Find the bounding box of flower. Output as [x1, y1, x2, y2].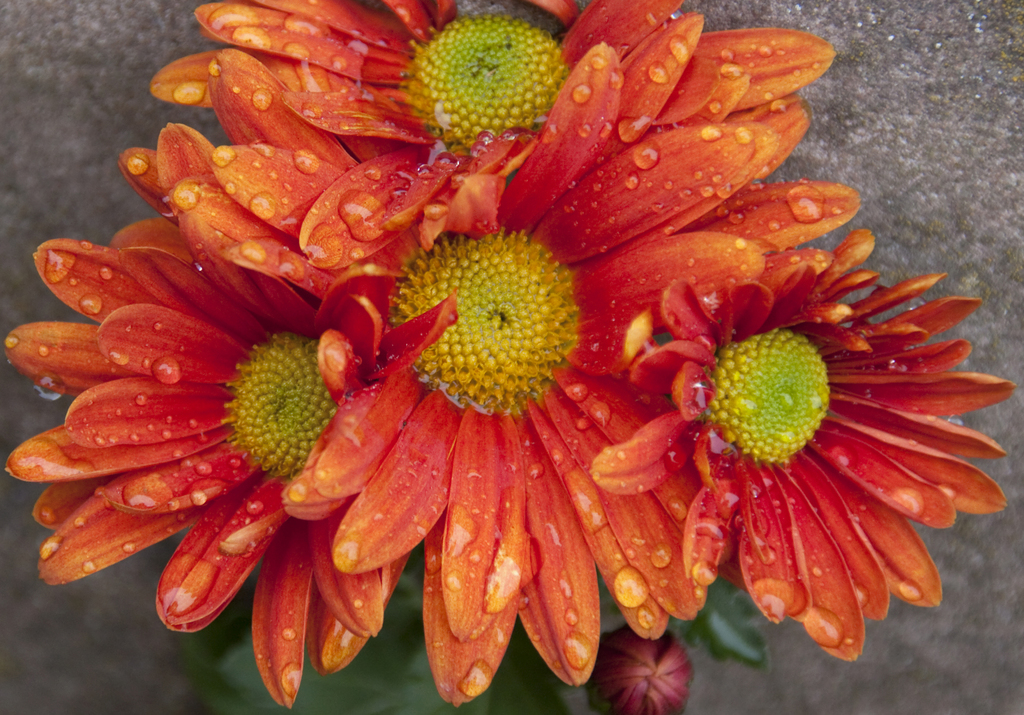
[147, 0, 834, 268].
